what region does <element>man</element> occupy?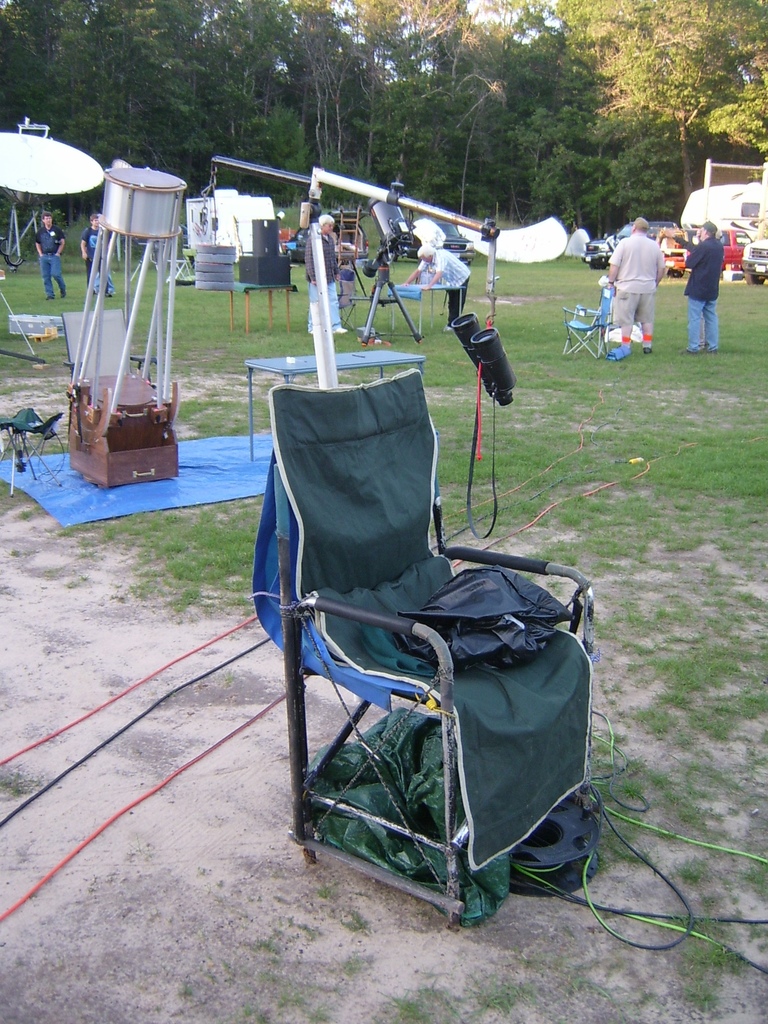
locate(35, 210, 70, 301).
